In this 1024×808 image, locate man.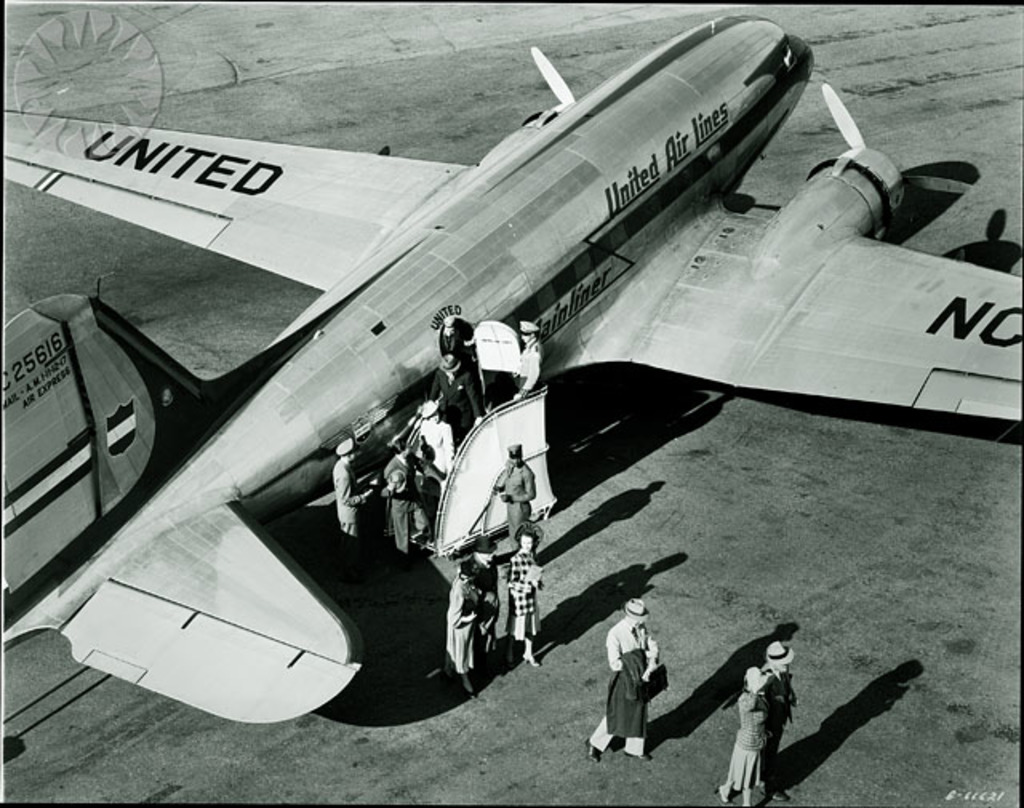
Bounding box: locate(434, 312, 477, 362).
